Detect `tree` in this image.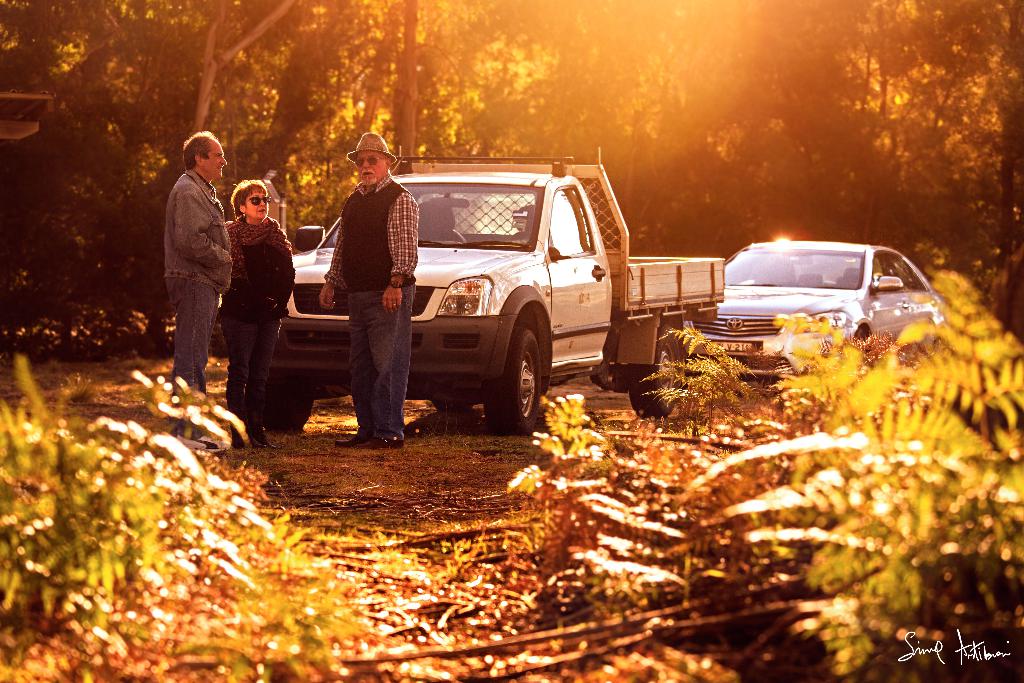
Detection: <box>602,0,742,251</box>.
